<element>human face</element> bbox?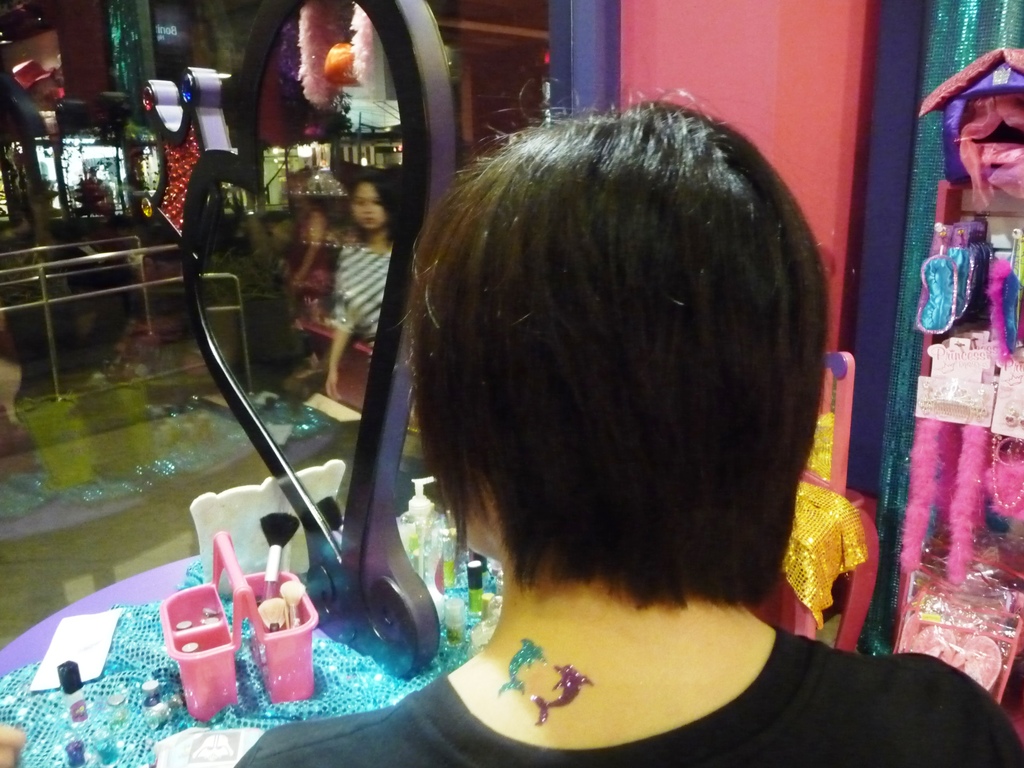
354/182/383/231
